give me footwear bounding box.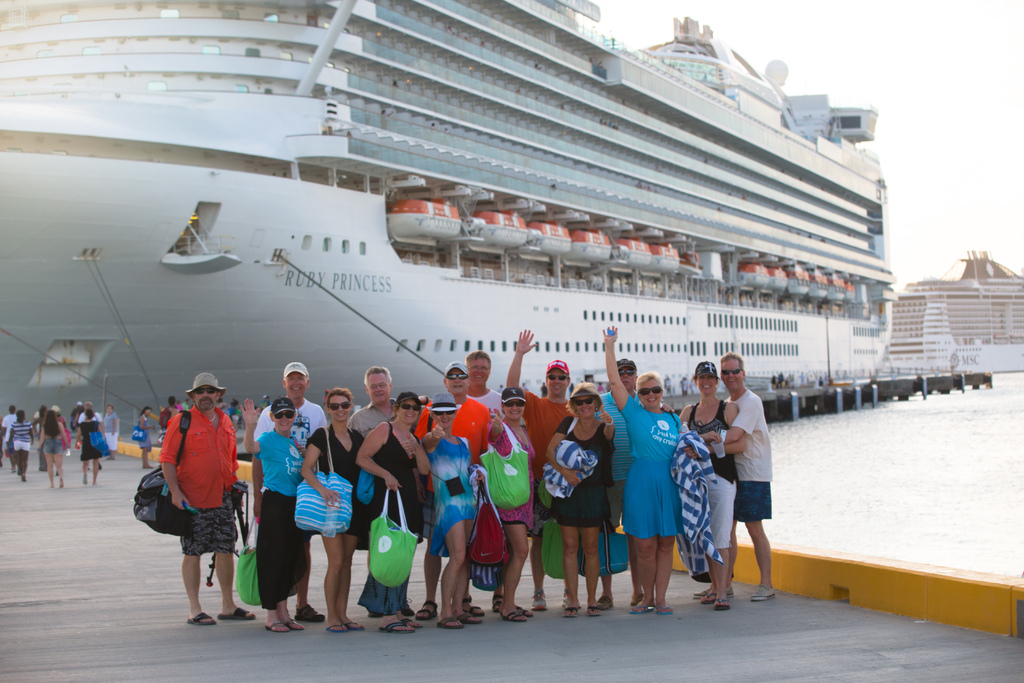
select_region(586, 605, 604, 620).
